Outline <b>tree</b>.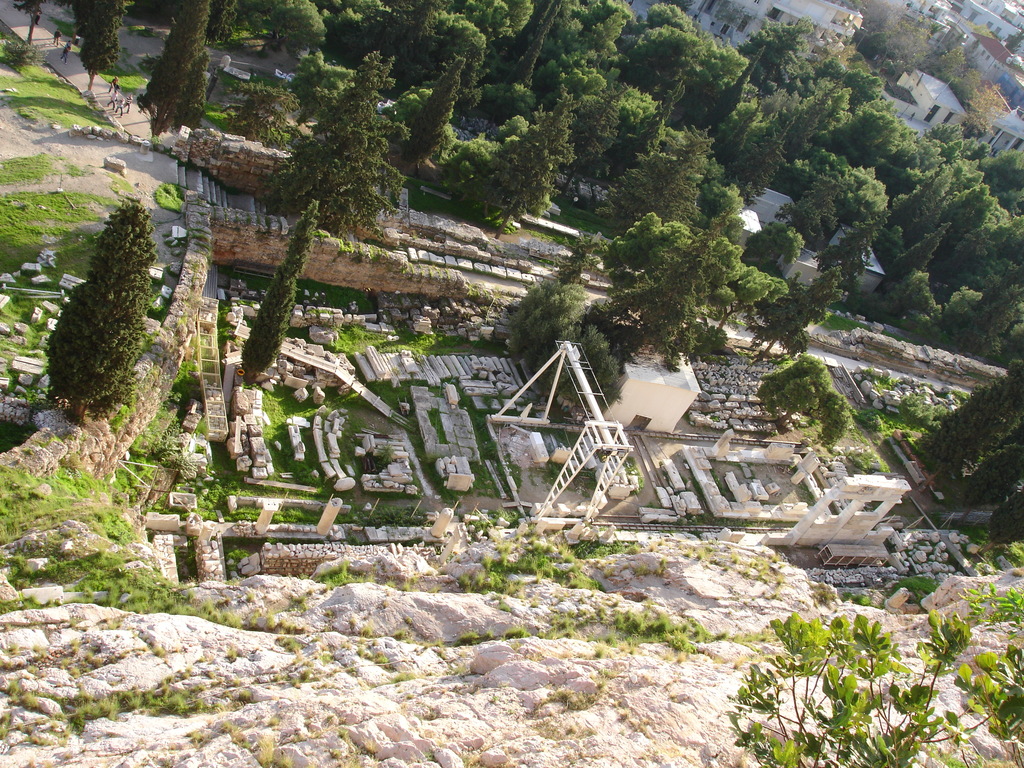
Outline: 982, 282, 1023, 362.
